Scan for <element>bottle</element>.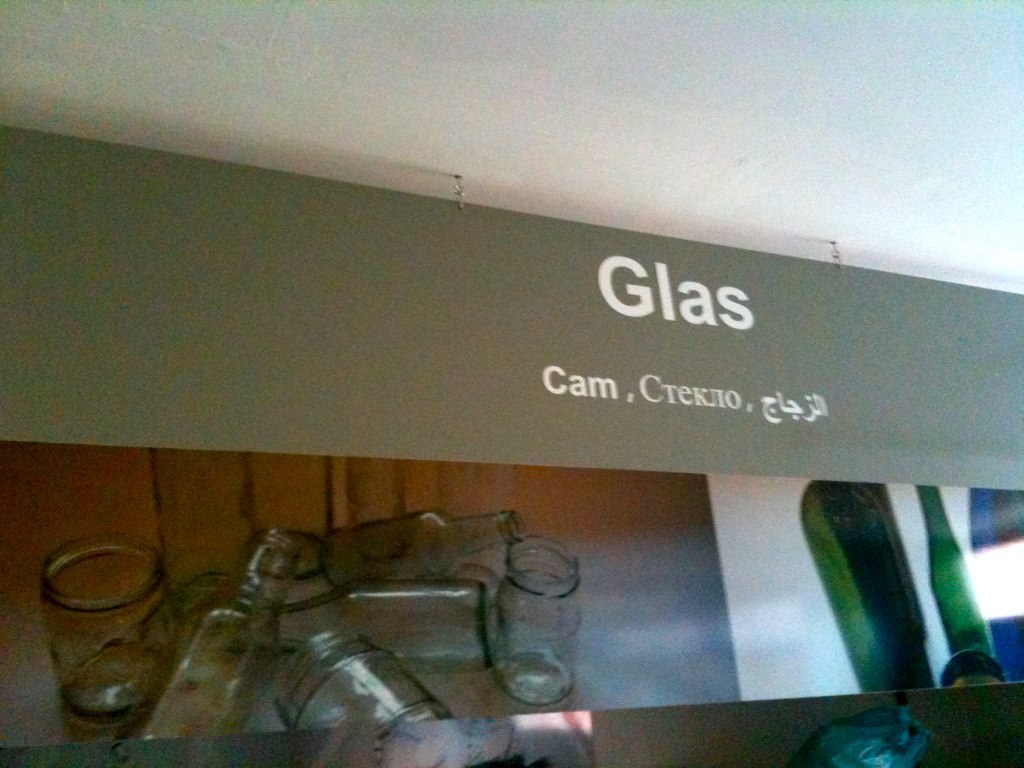
Scan result: {"left": 457, "top": 539, "right": 576, "bottom": 707}.
